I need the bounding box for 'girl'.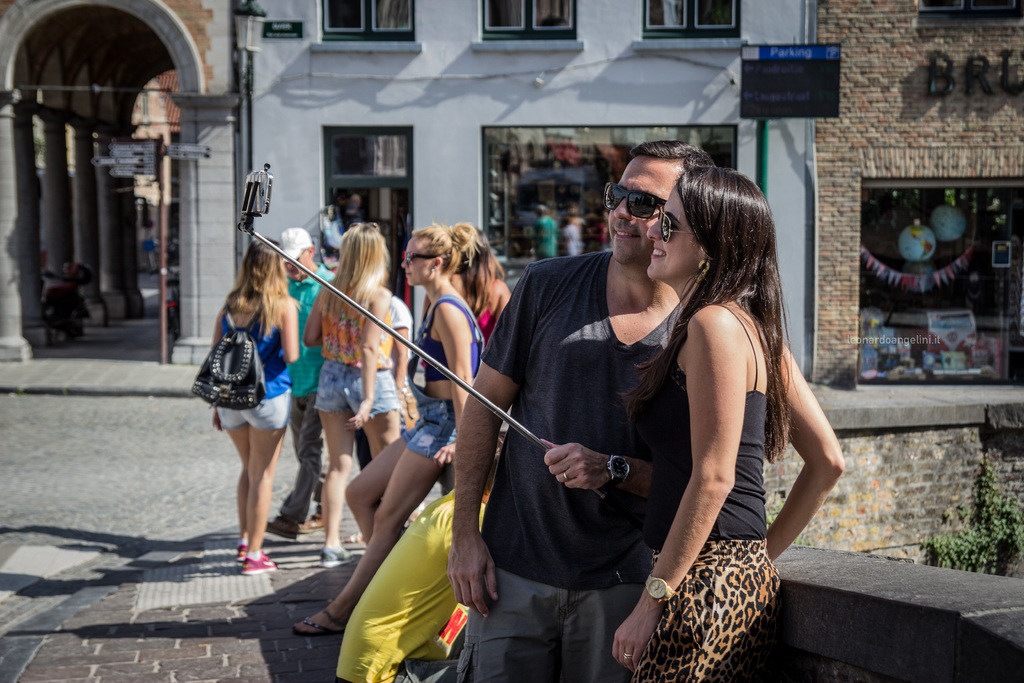
Here it is: [446,236,519,341].
